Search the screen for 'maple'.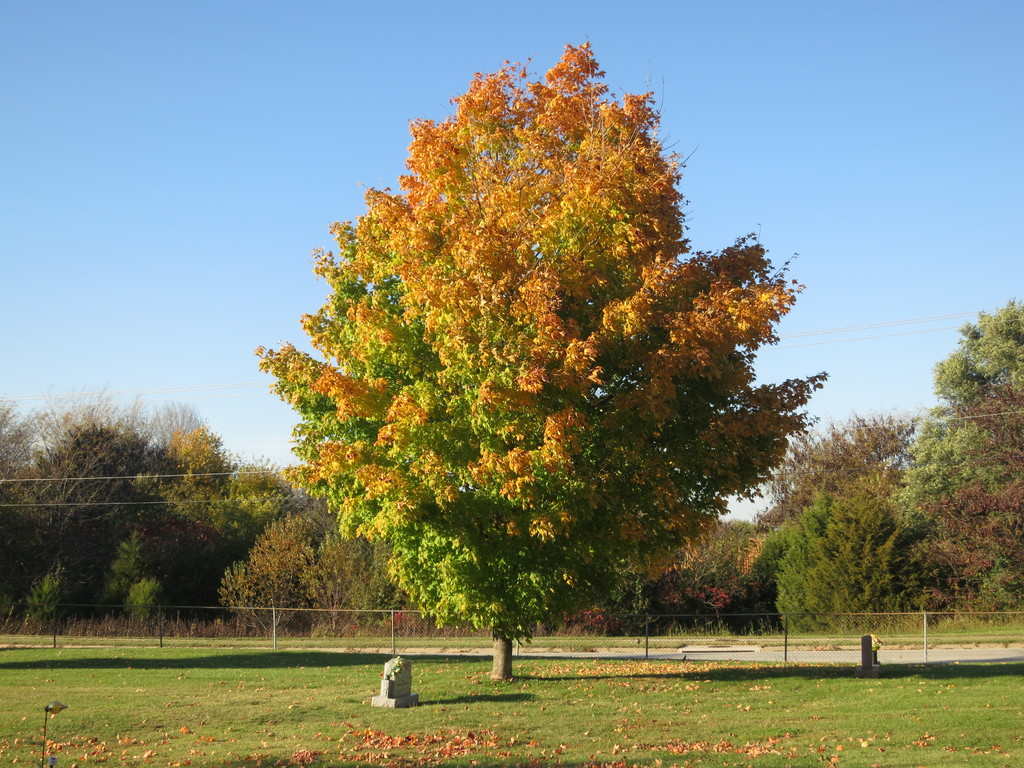
Found at box(30, 717, 255, 767).
